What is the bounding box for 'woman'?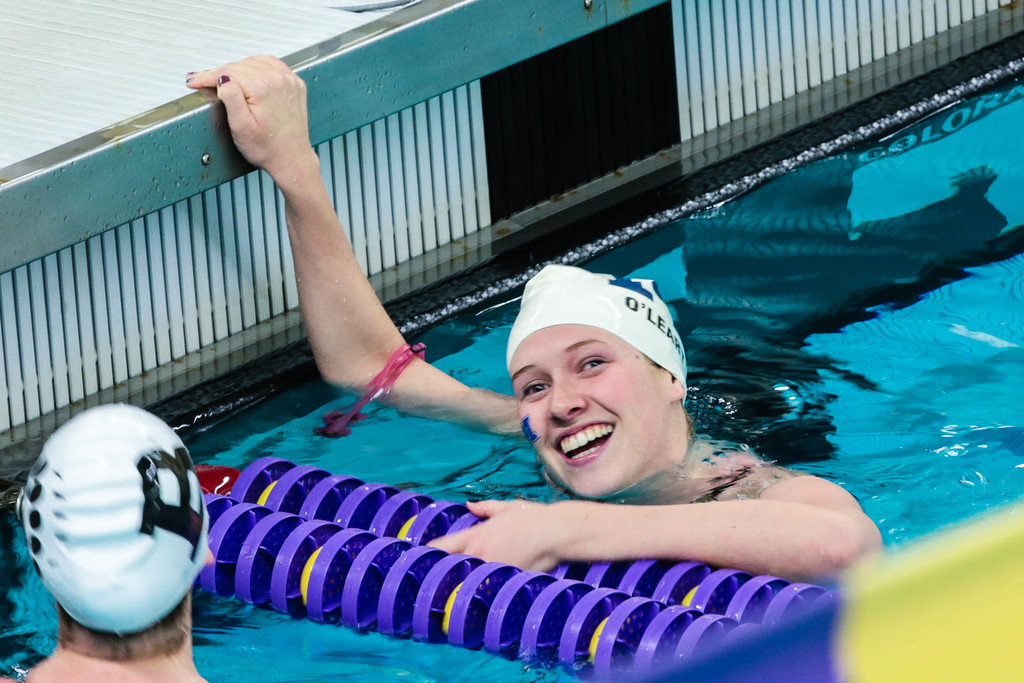
0:400:218:682.
